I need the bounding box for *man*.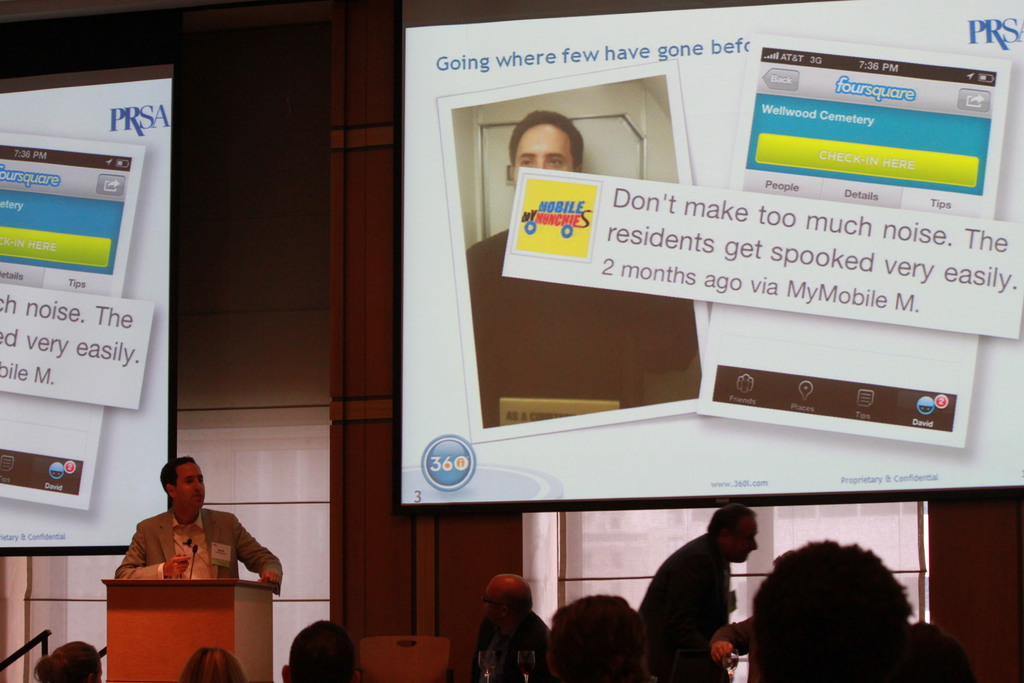
Here it is: [x1=644, y1=503, x2=763, y2=682].
